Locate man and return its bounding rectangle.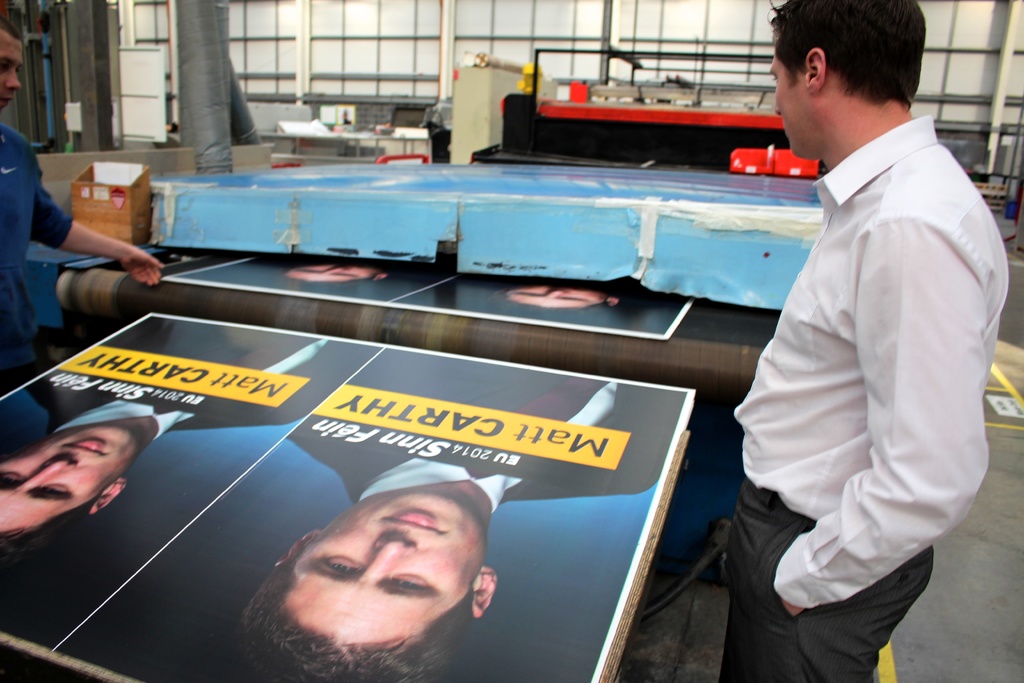
[732, 0, 997, 682].
